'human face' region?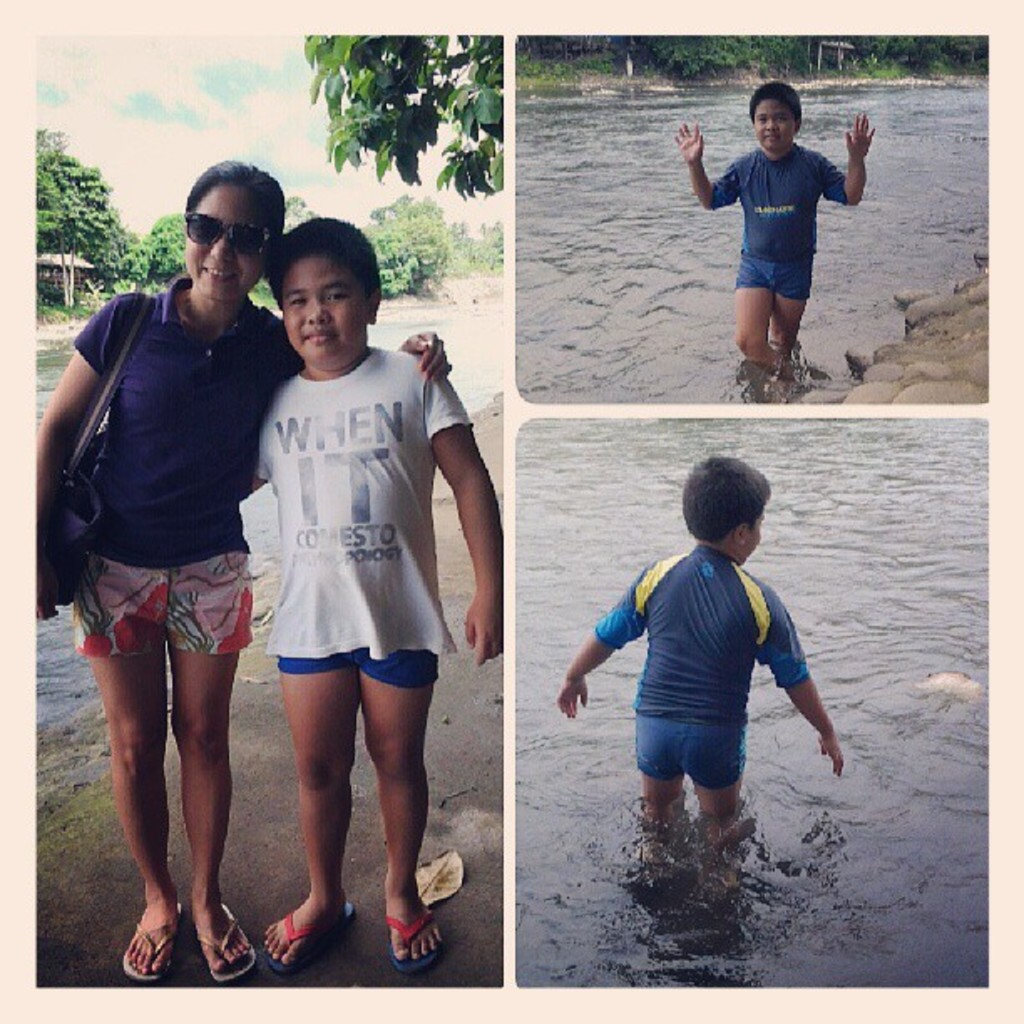
(x1=741, y1=492, x2=771, y2=567)
